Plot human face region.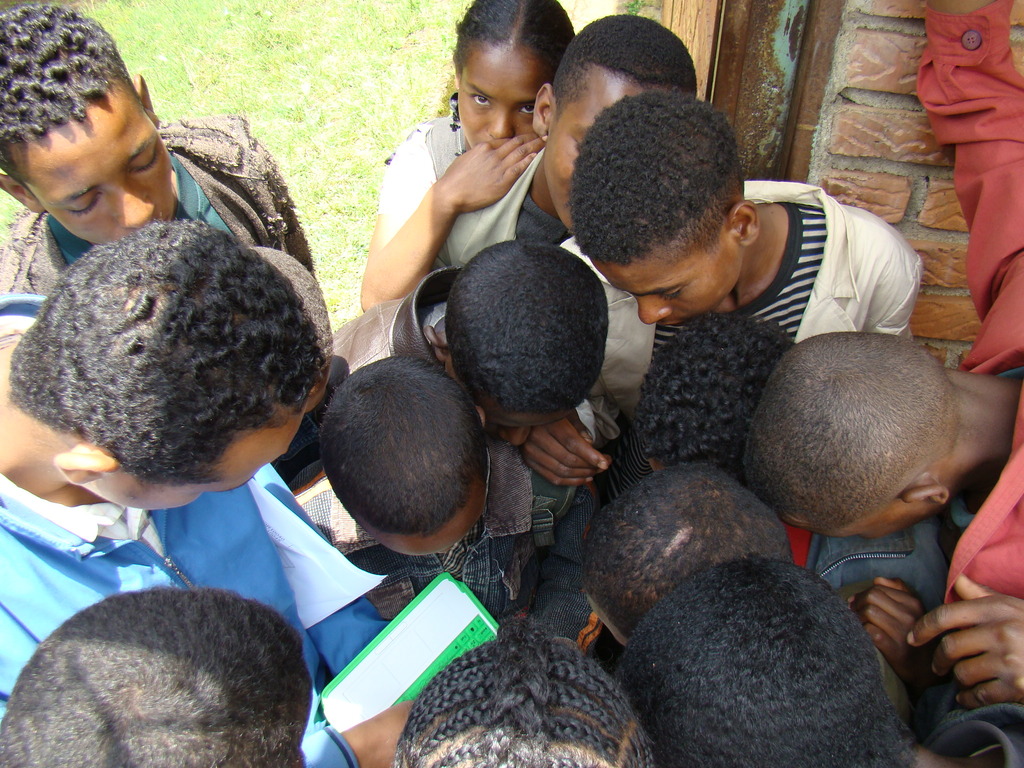
Plotted at box(470, 402, 586, 451).
